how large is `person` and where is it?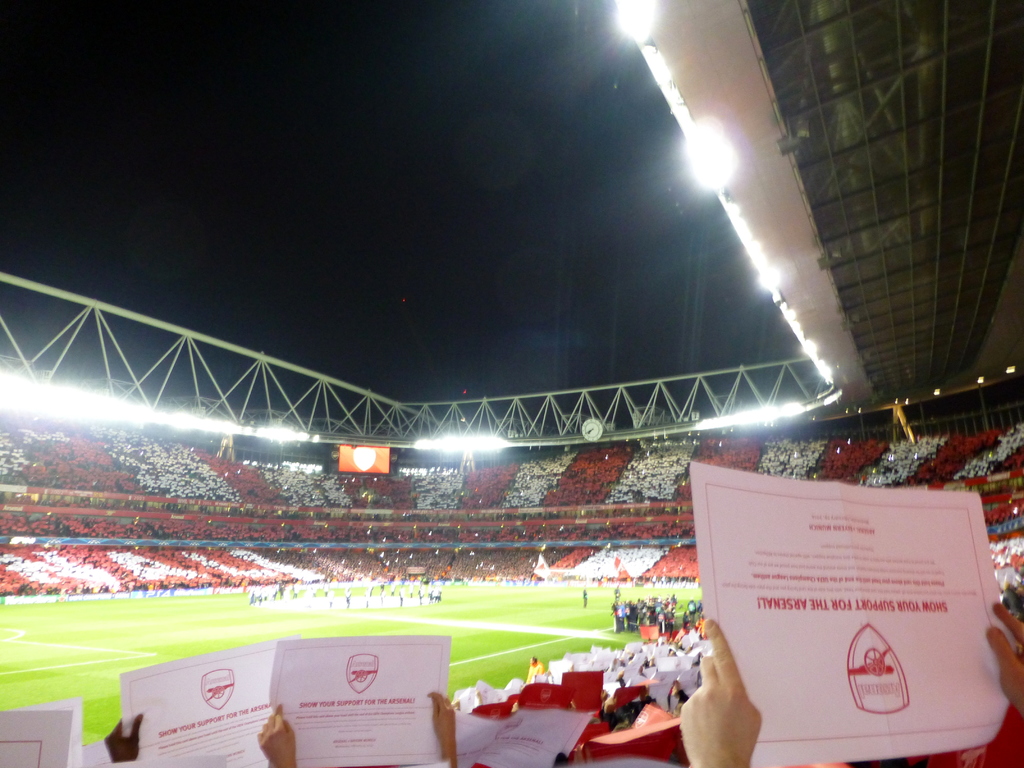
Bounding box: 101,713,142,762.
